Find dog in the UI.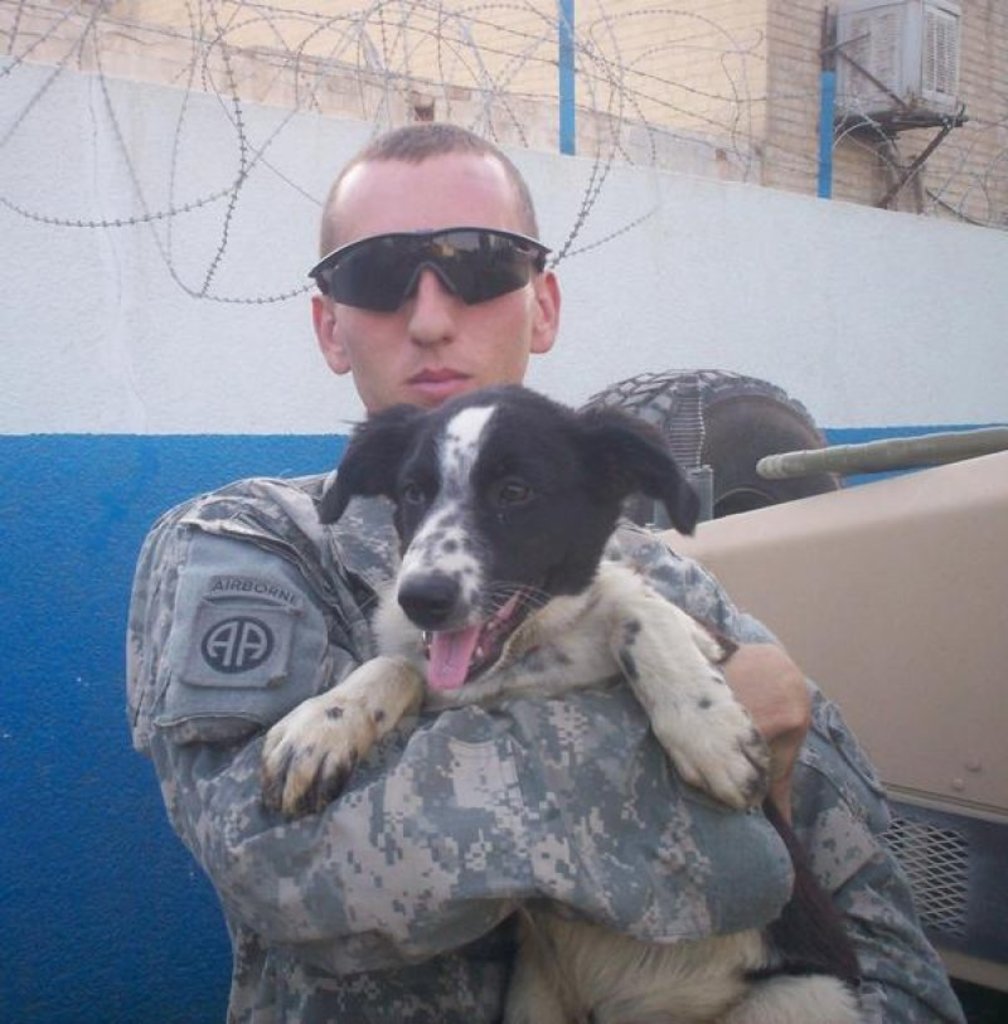
UI element at (x1=256, y1=378, x2=888, y2=1023).
